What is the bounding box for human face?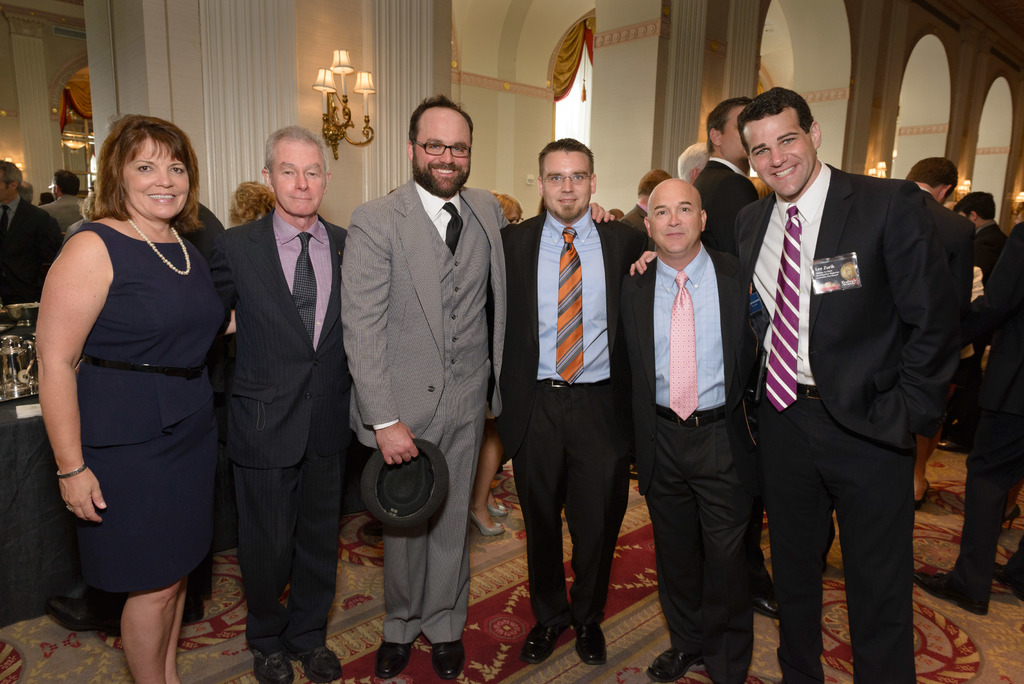
BBox(652, 186, 703, 252).
